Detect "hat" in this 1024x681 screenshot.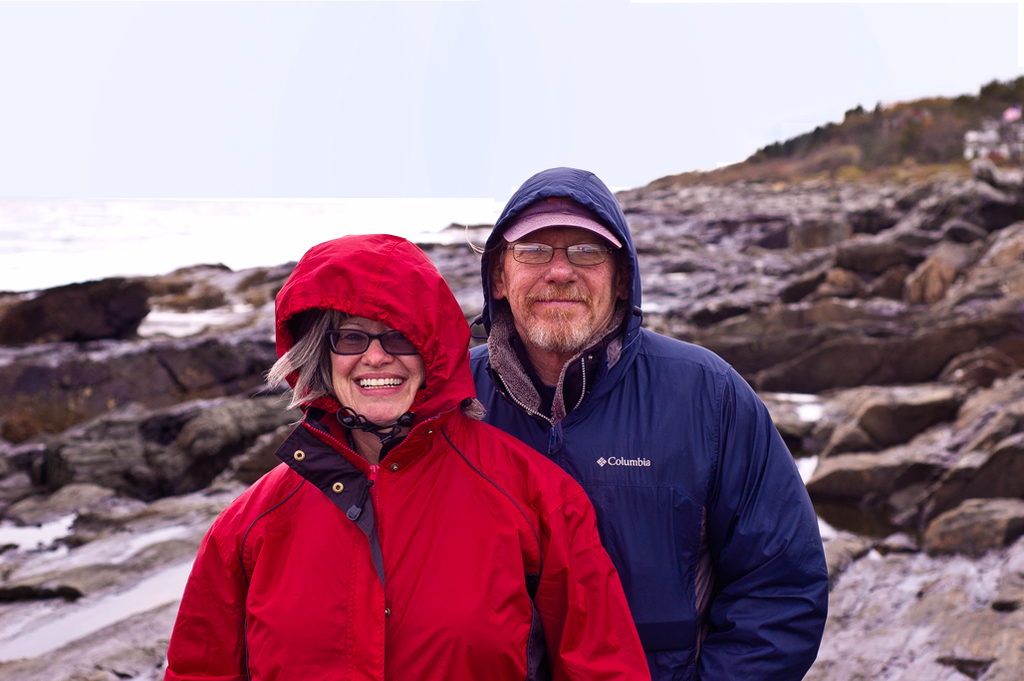
Detection: x1=500, y1=190, x2=625, y2=261.
